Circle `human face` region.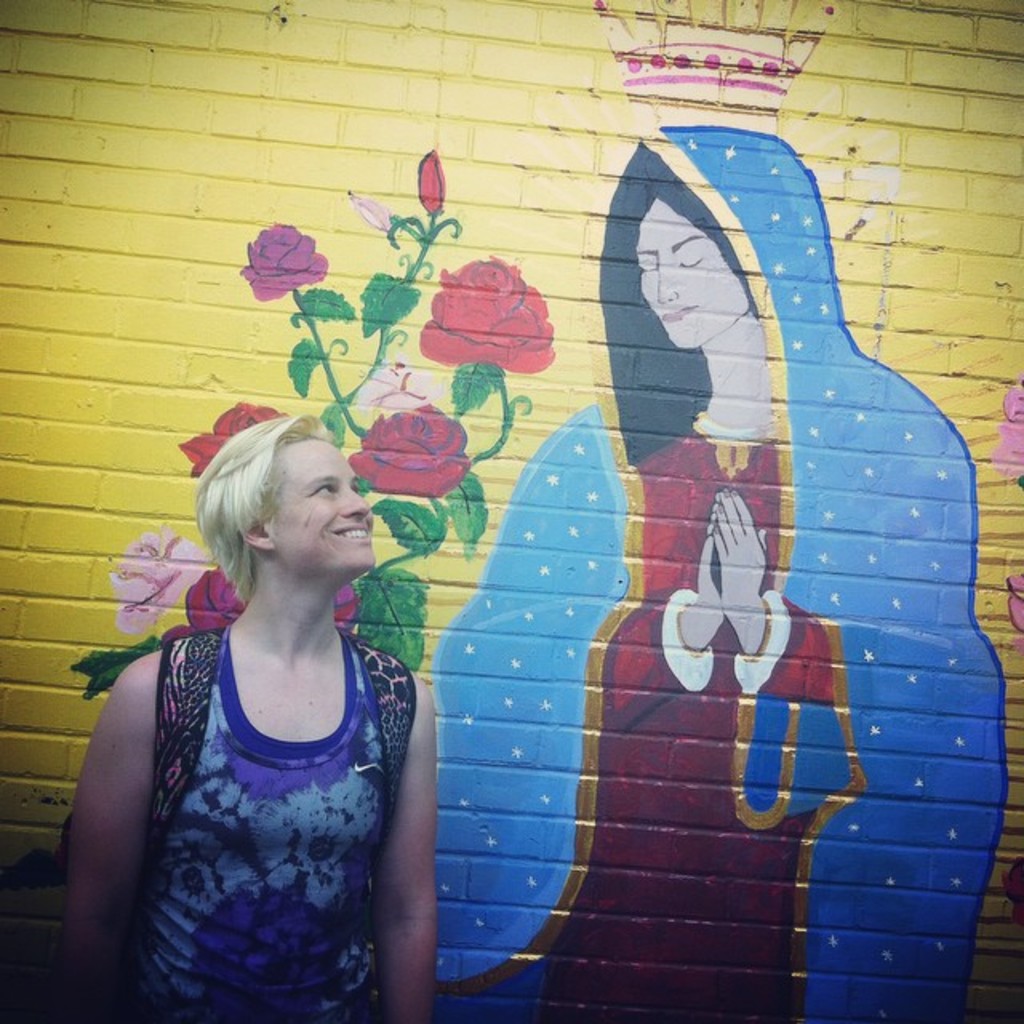
Region: bbox=[632, 200, 752, 350].
